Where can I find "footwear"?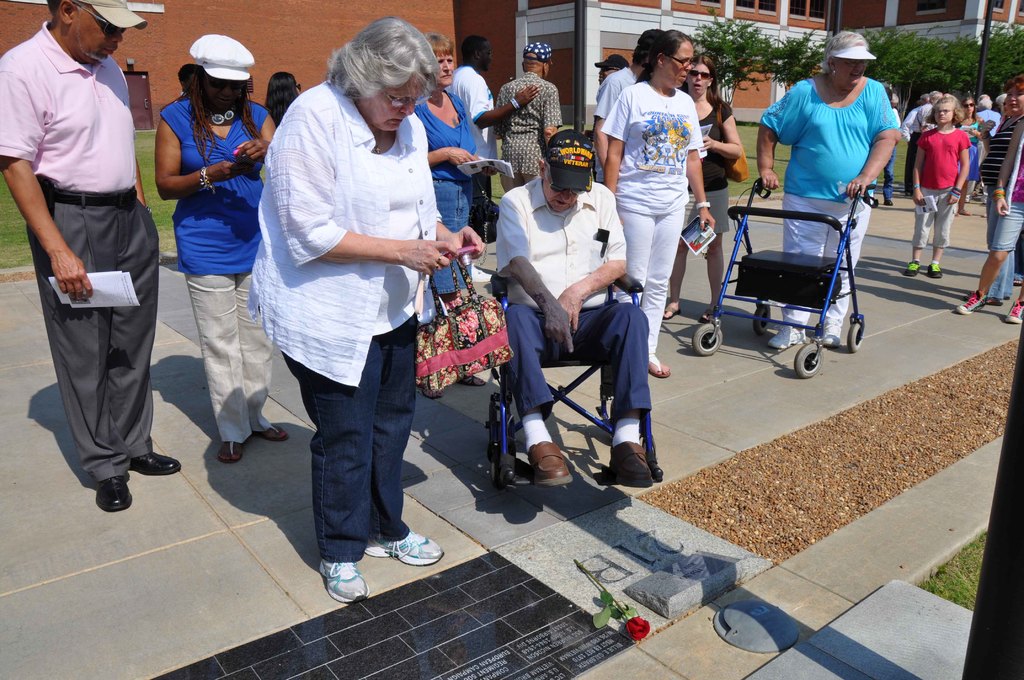
You can find it at [927,261,939,279].
